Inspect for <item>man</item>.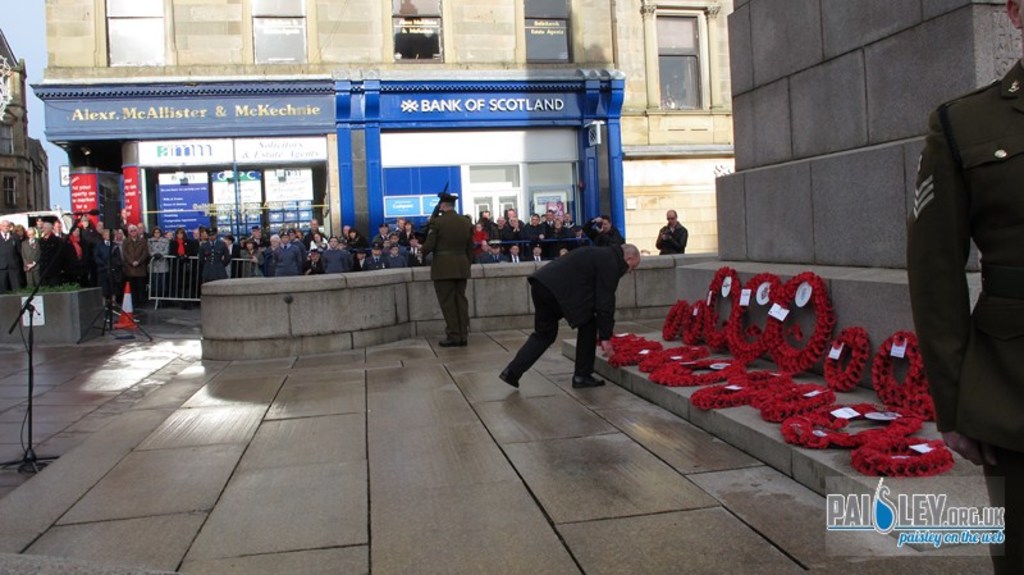
Inspection: BBox(525, 213, 545, 239).
